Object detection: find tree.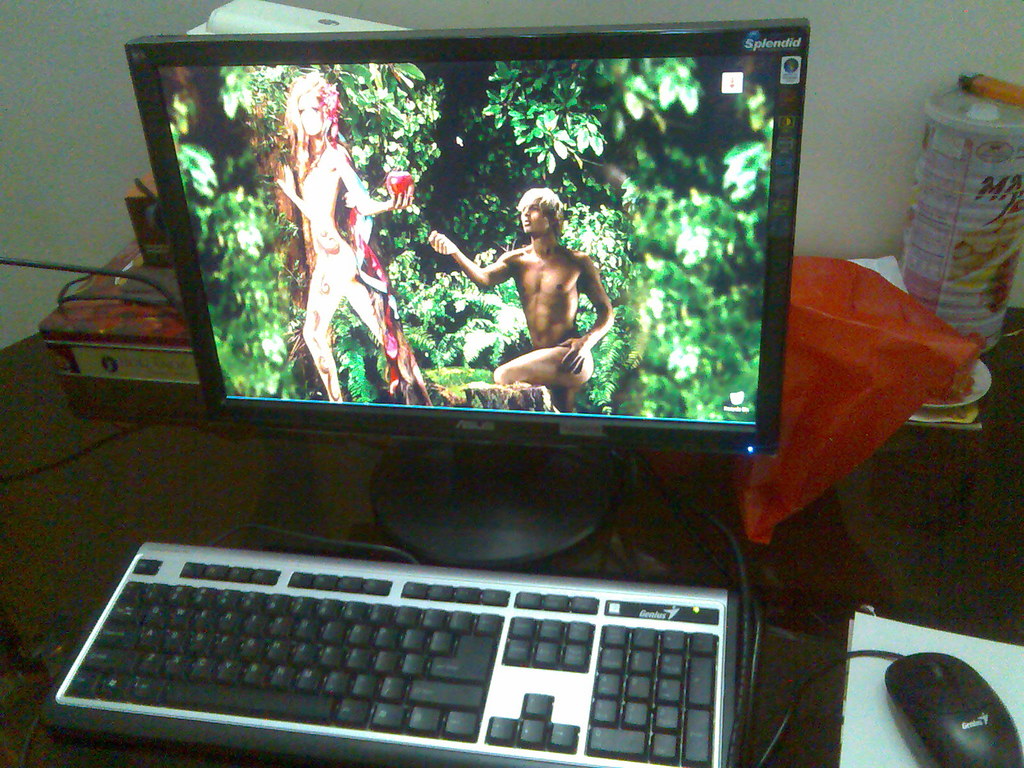
[left=393, top=51, right=721, bottom=417].
